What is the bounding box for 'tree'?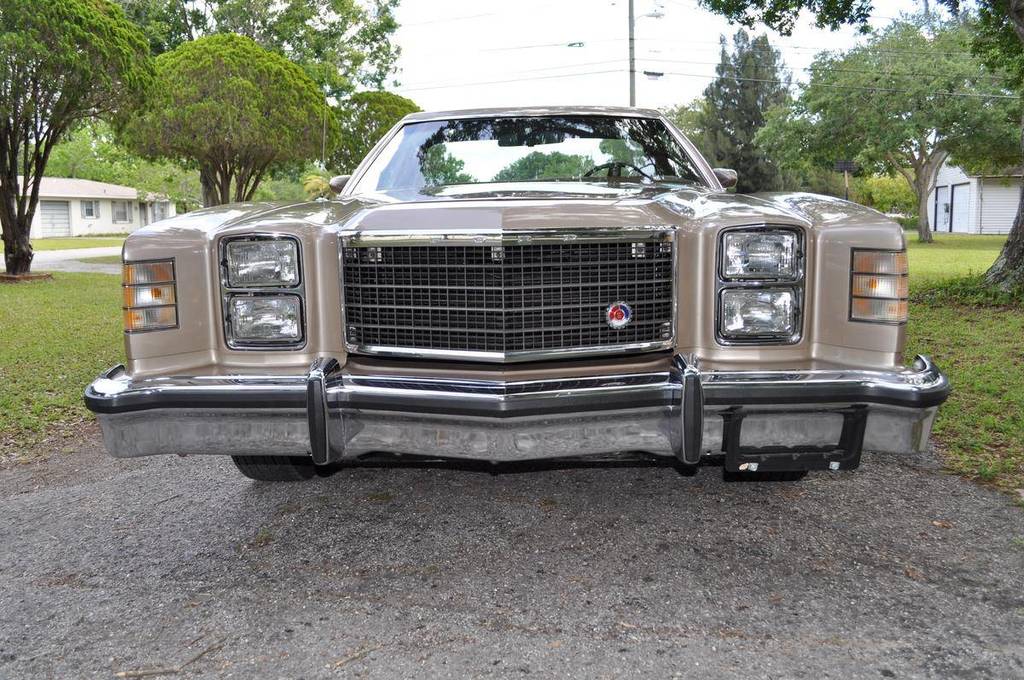
<region>1, 1, 177, 279</region>.
